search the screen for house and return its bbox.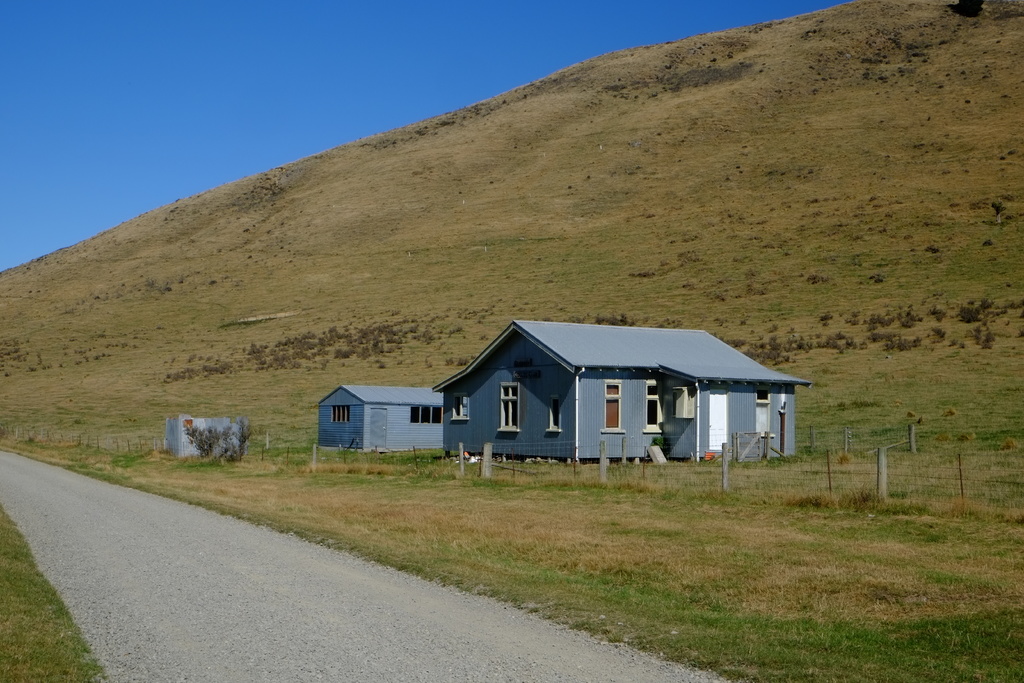
Found: detection(304, 382, 452, 461).
